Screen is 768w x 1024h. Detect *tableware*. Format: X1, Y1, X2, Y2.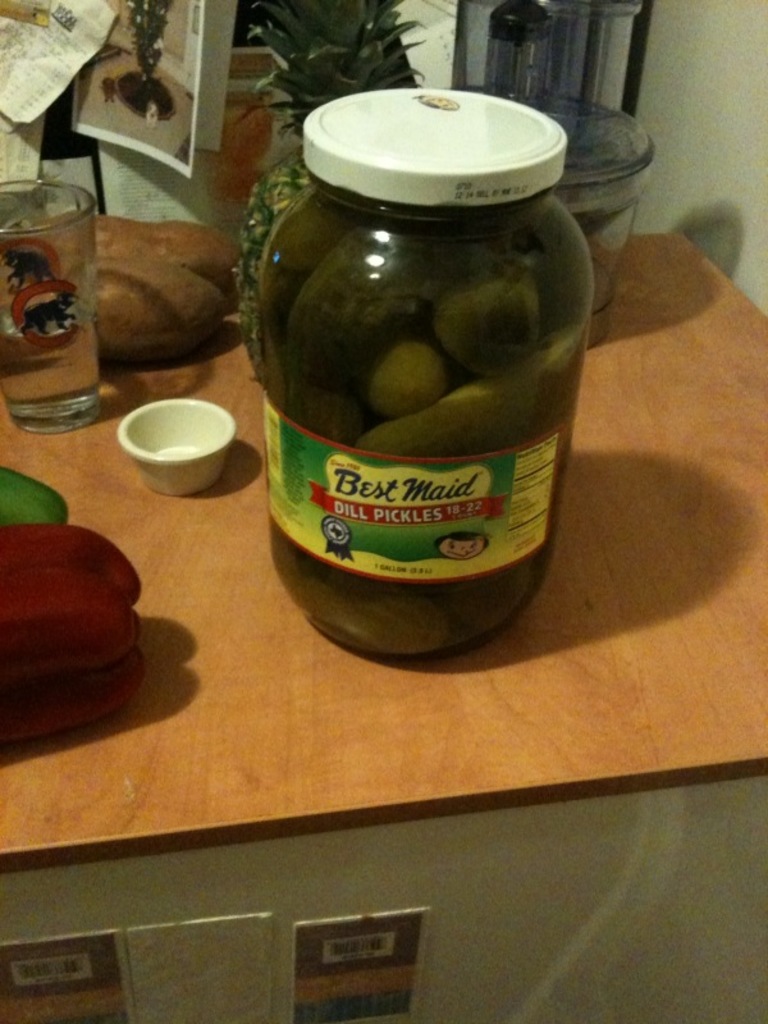
114, 398, 227, 494.
